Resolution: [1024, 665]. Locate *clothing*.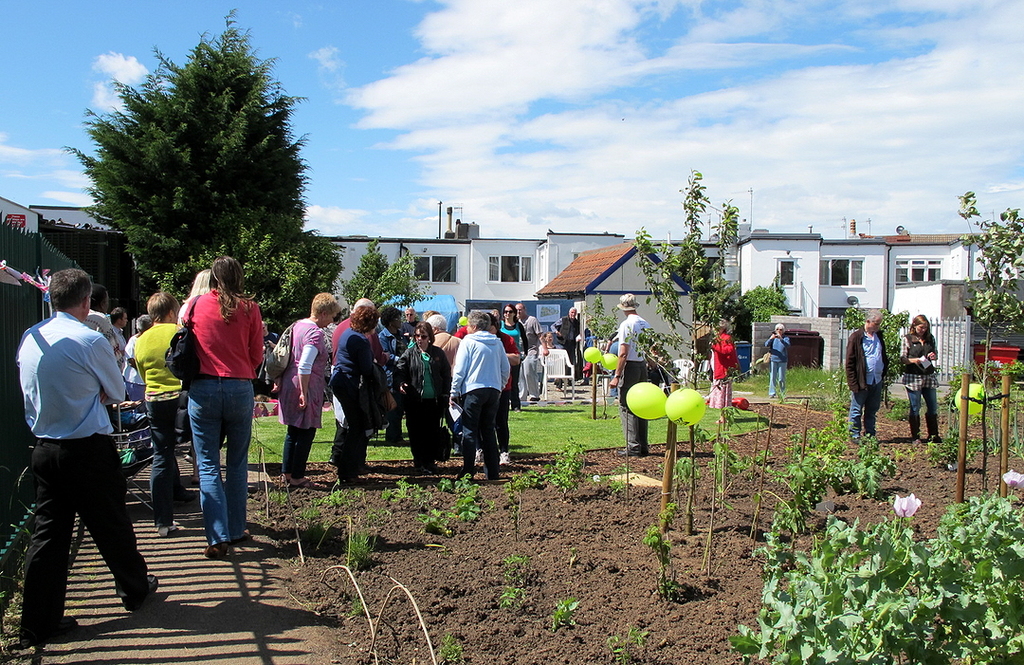
<region>761, 333, 792, 397</region>.
